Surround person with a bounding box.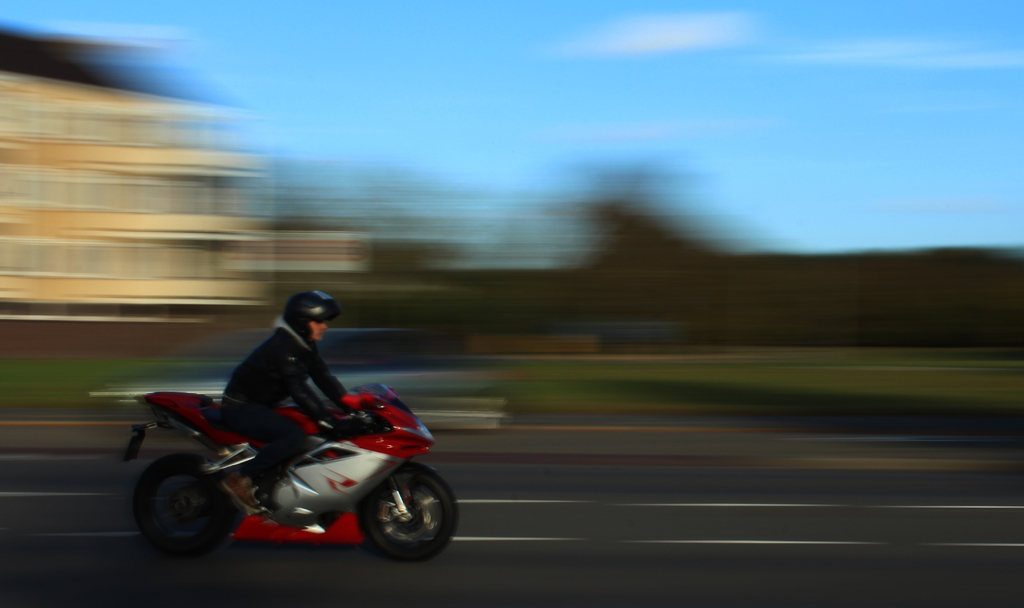
199 300 365 516.
